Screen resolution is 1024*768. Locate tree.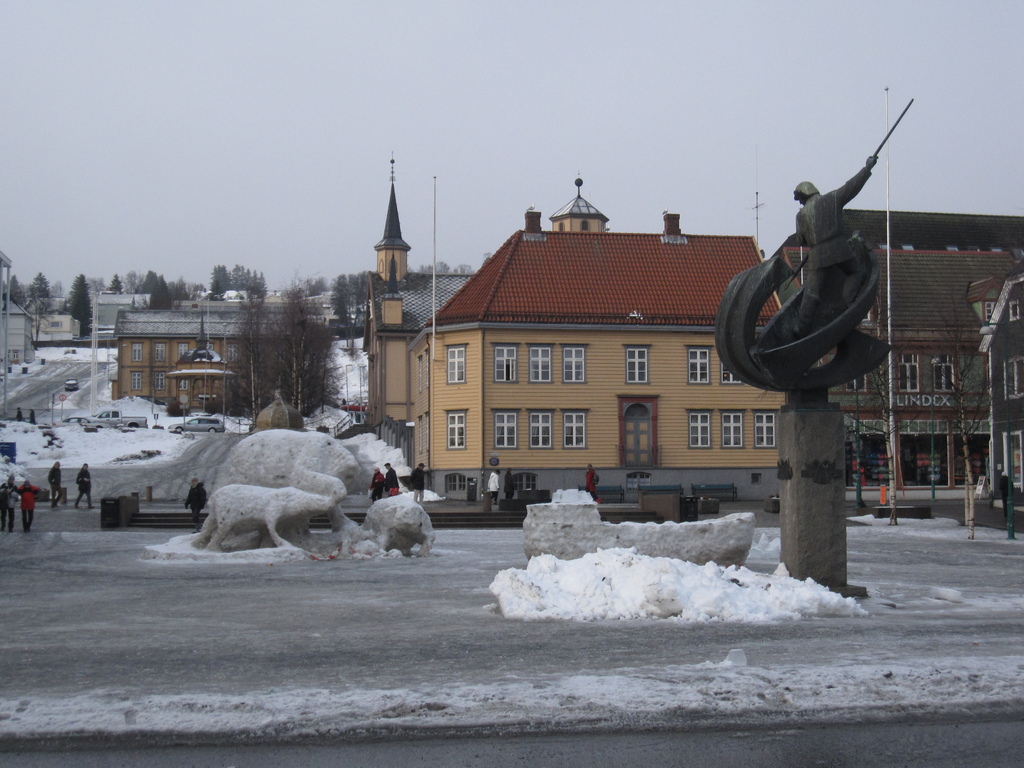
(x1=225, y1=307, x2=273, y2=415).
